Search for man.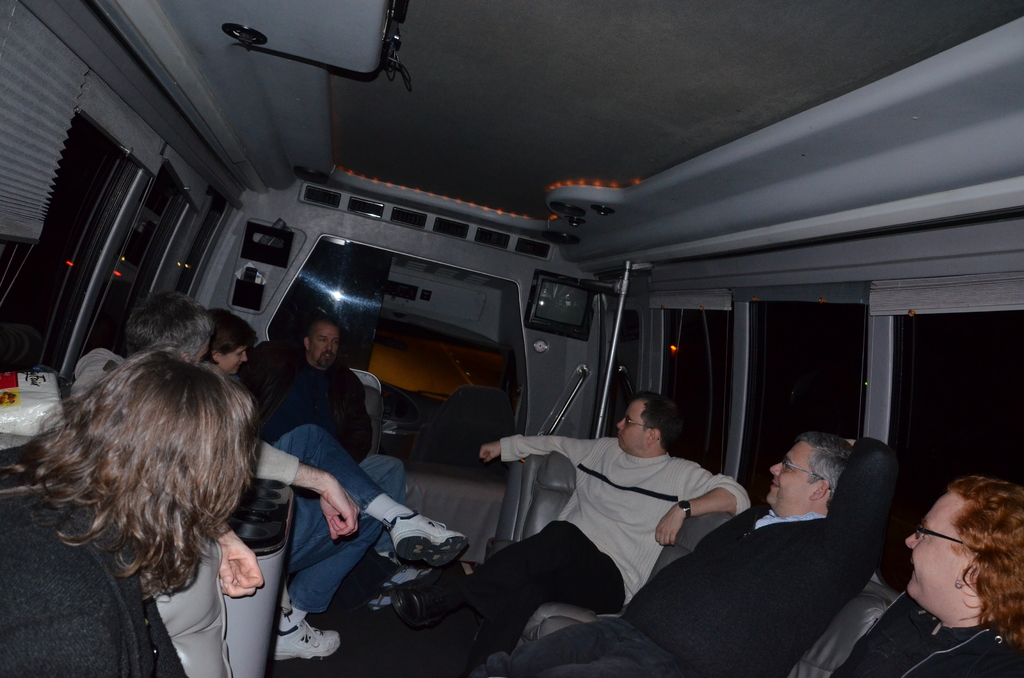
Found at Rect(249, 318, 406, 505).
